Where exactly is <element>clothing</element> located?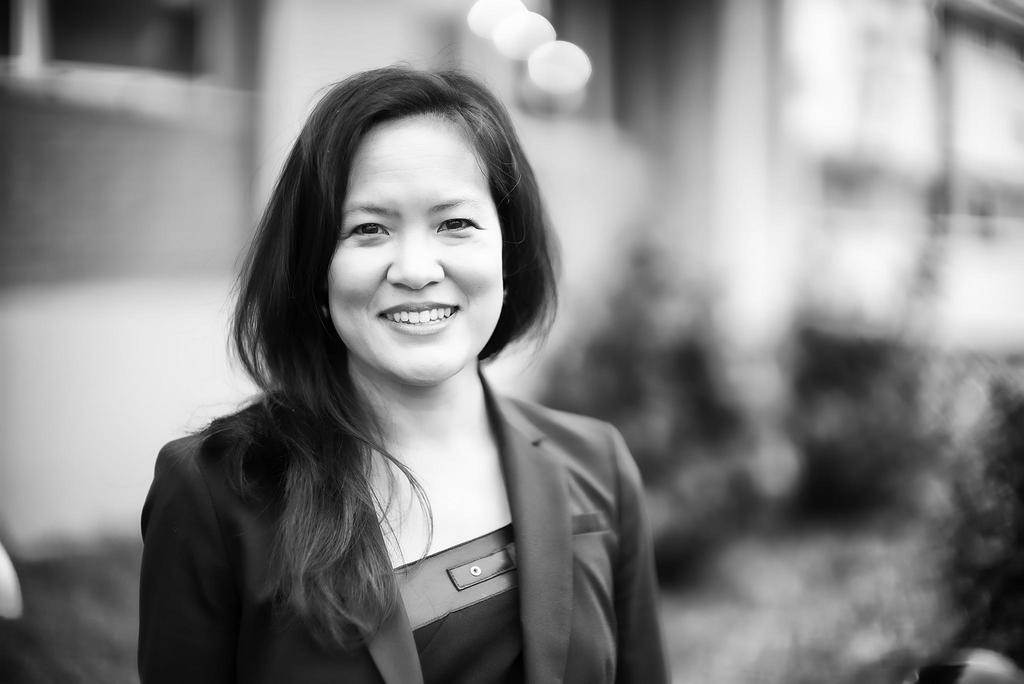
Its bounding box is 93,291,686,665.
